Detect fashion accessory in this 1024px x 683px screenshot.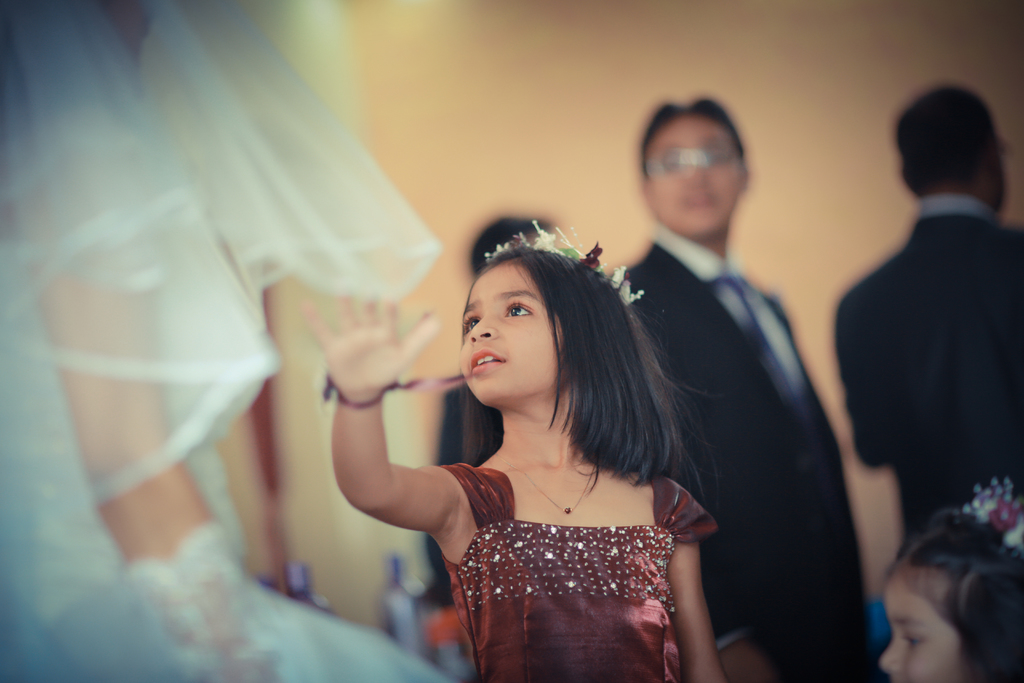
Detection: [502,453,593,515].
